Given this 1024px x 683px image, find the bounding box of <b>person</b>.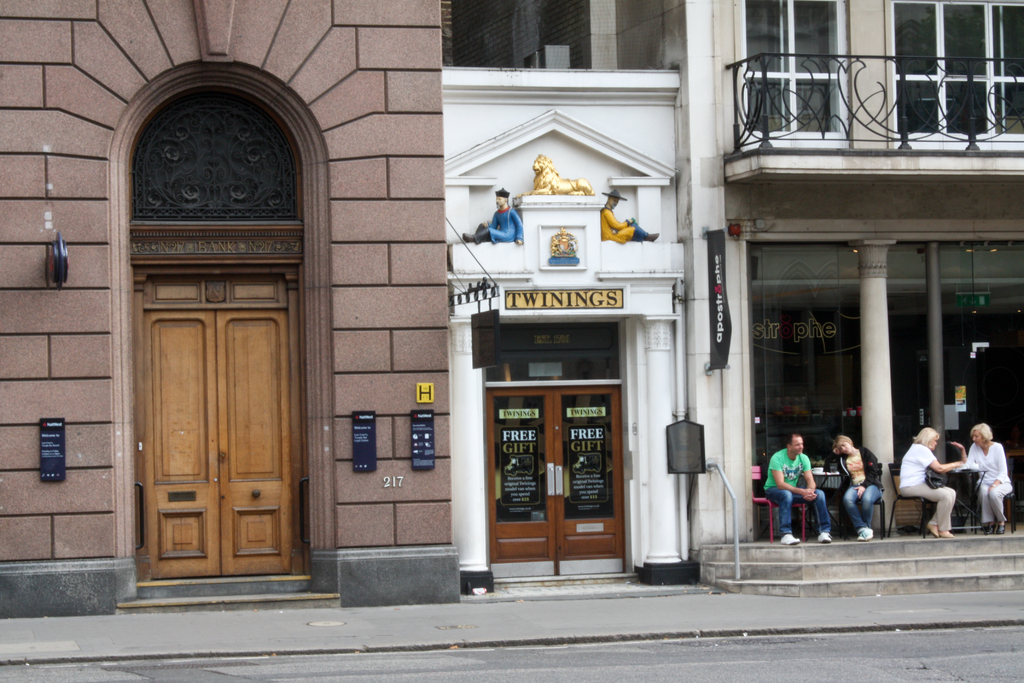
[959,427,1012,534].
